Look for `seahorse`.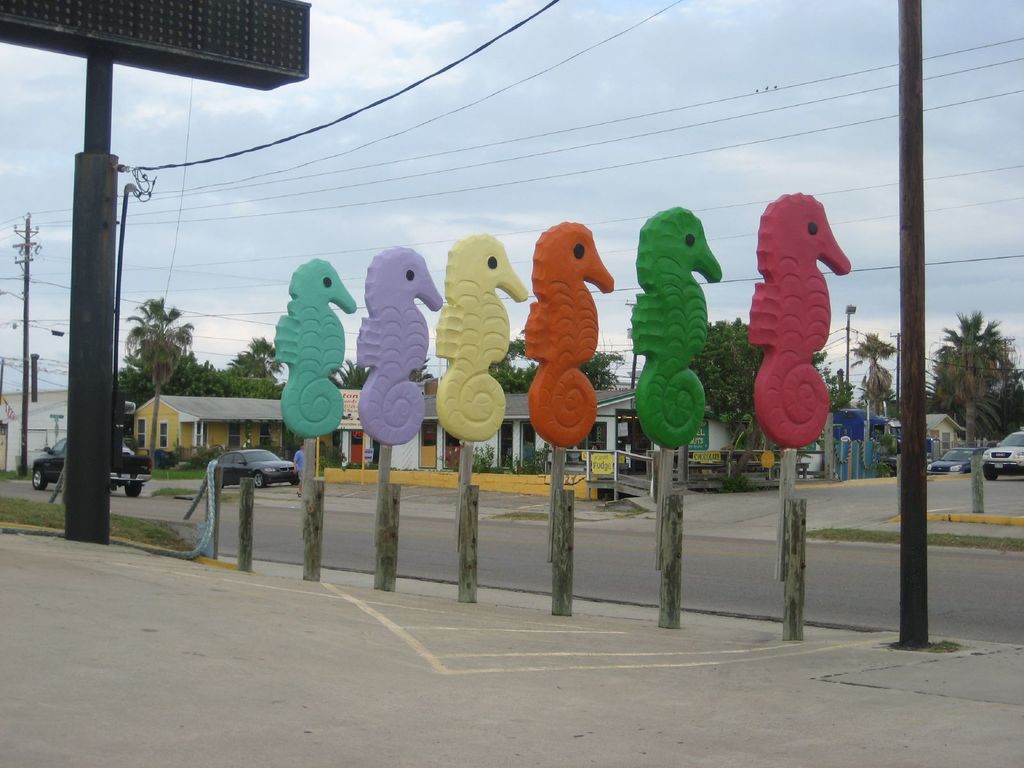
Found: box=[527, 214, 621, 445].
